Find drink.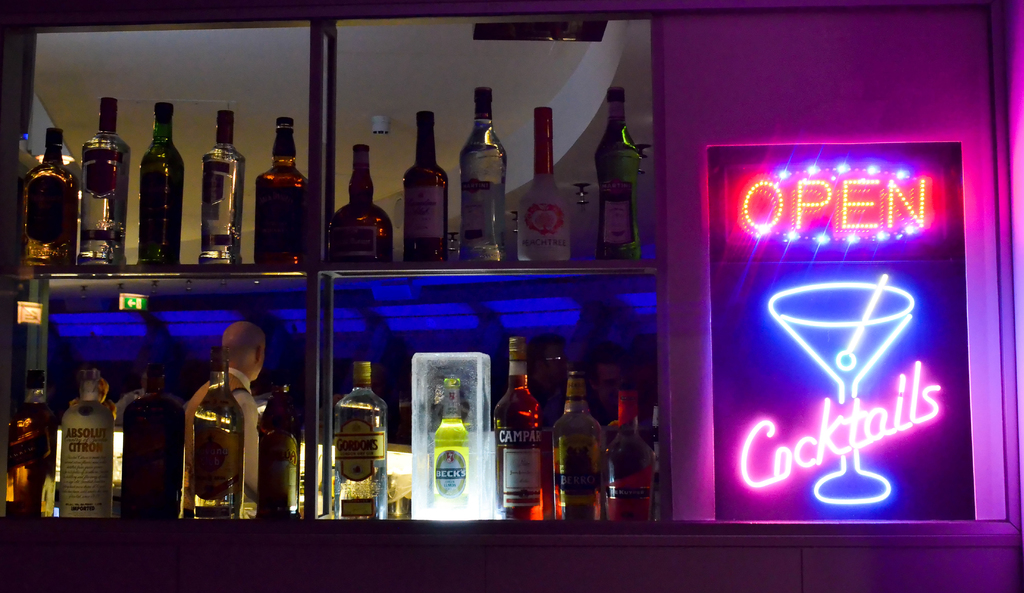
600,377,658,528.
